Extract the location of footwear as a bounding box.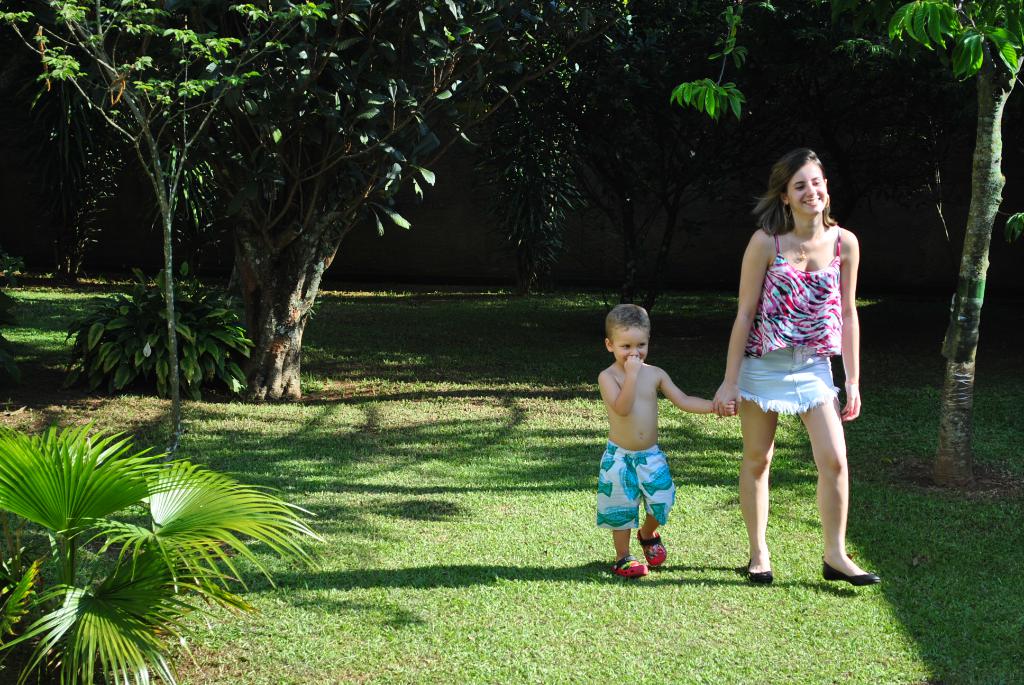
box=[611, 555, 650, 581].
